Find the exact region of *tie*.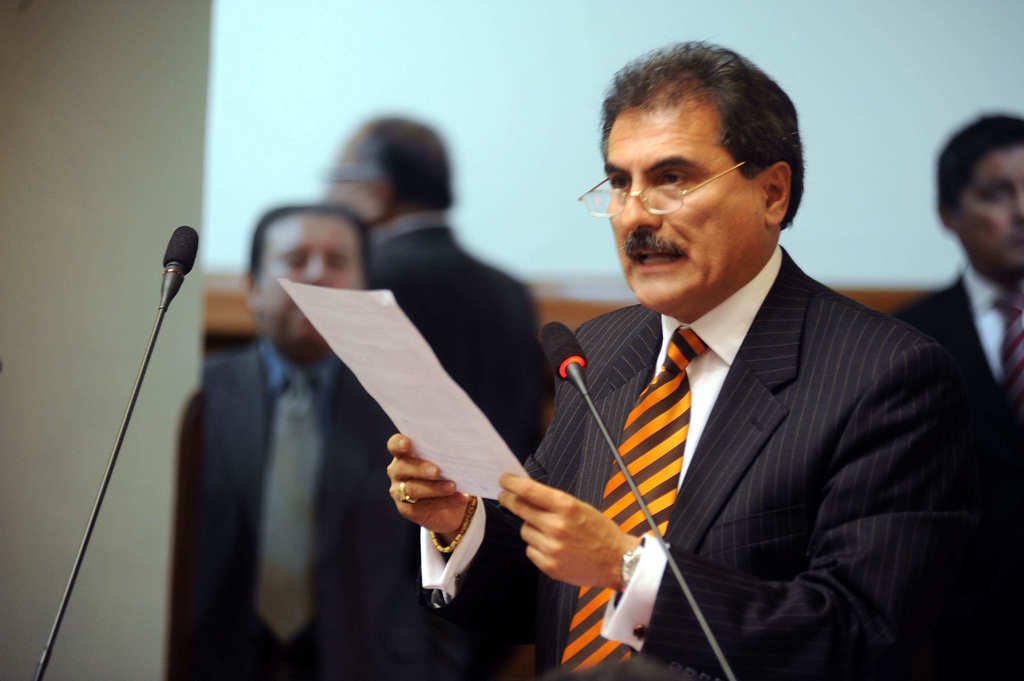
Exact region: <region>995, 292, 1023, 396</region>.
